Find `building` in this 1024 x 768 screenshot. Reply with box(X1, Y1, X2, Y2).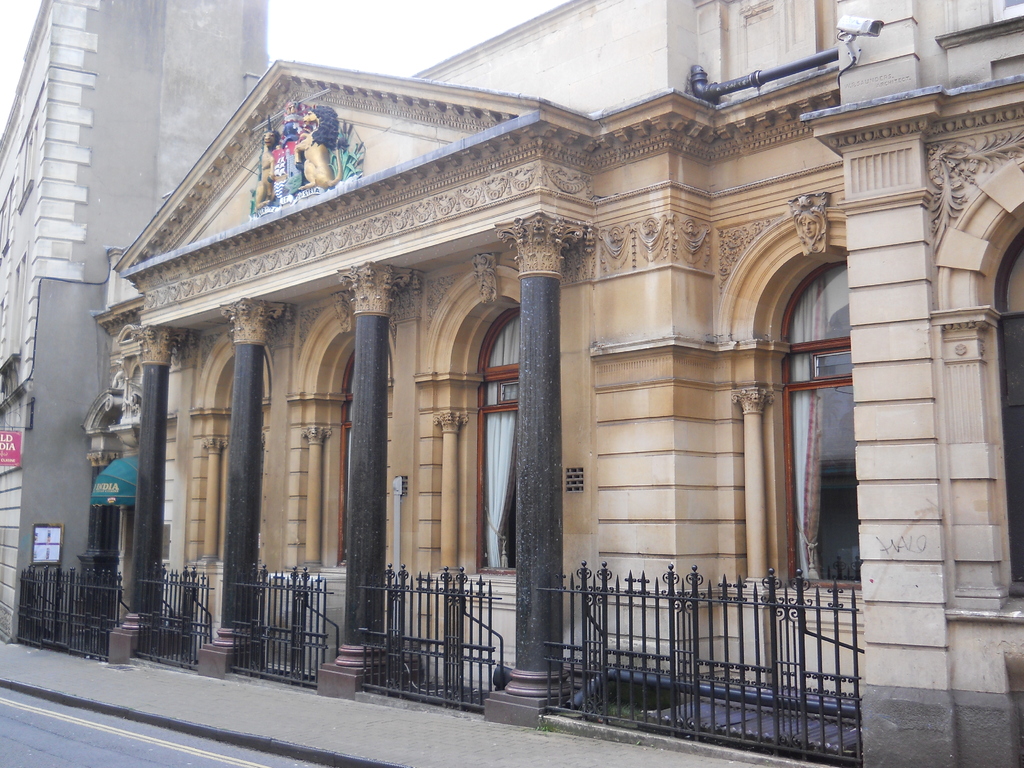
box(94, 0, 854, 730).
